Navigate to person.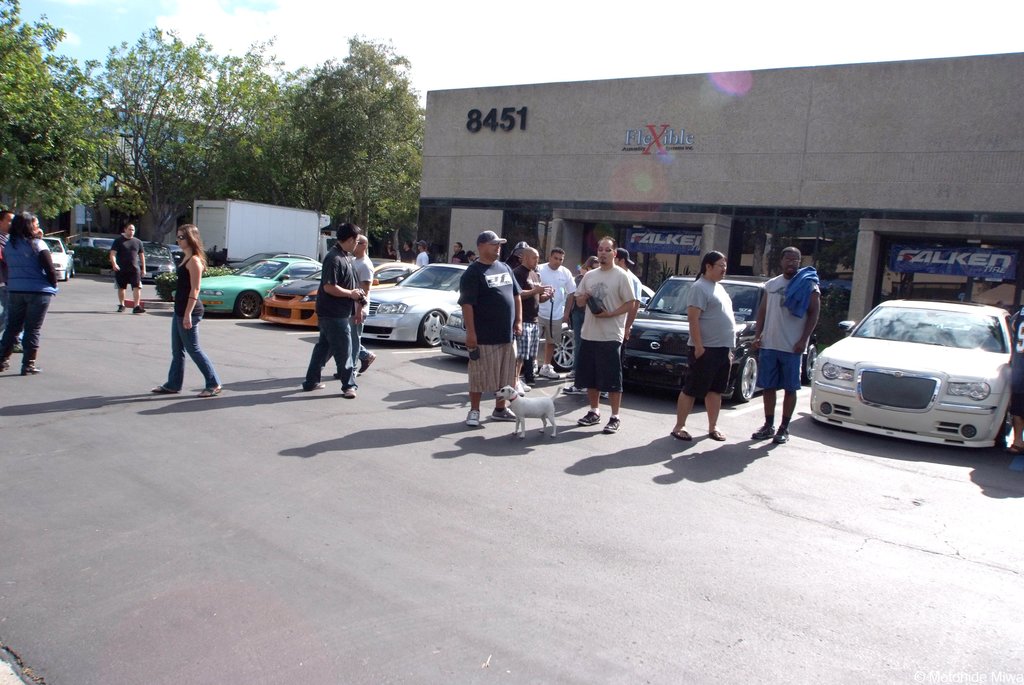
Navigation target: 1010, 305, 1023, 457.
